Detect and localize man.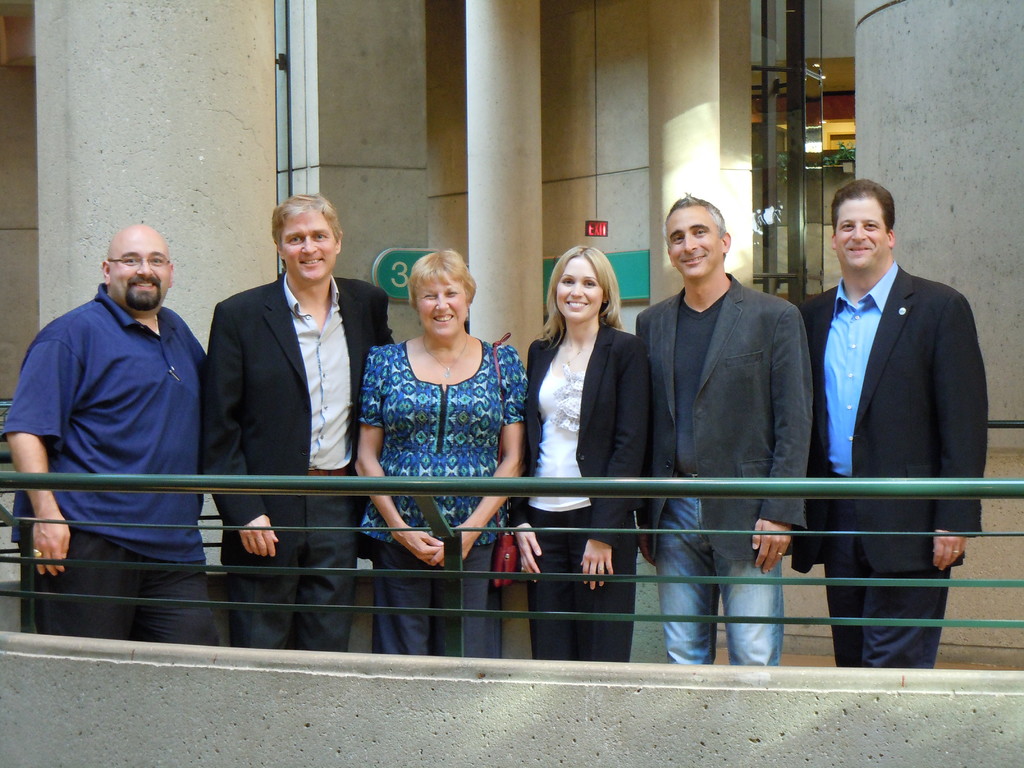
Localized at 634:193:813:664.
